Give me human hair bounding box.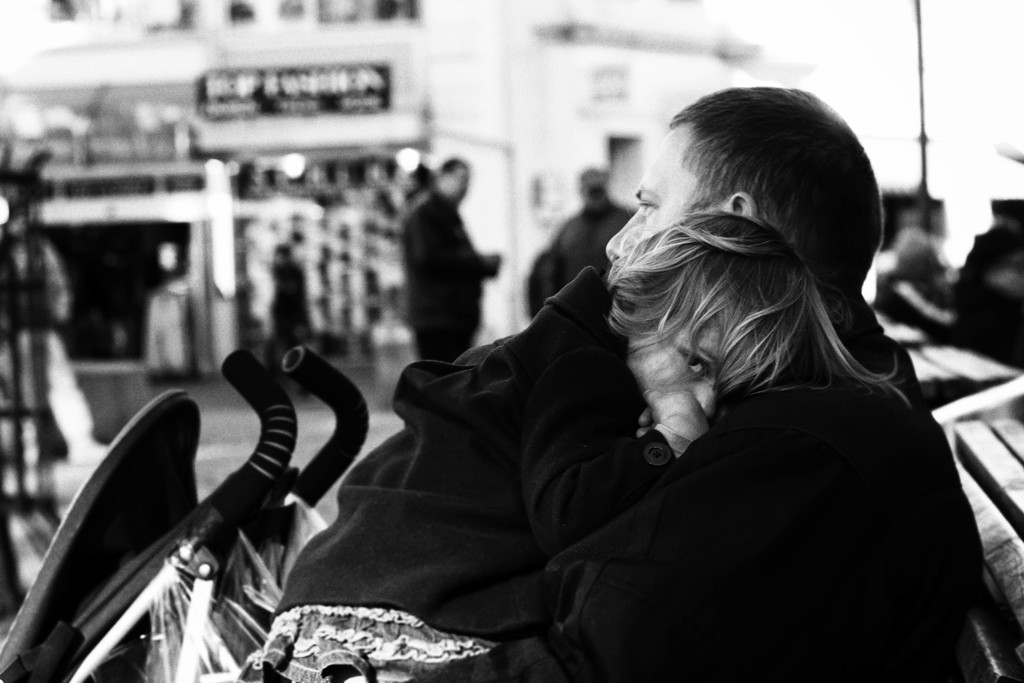
bbox(604, 211, 911, 409).
